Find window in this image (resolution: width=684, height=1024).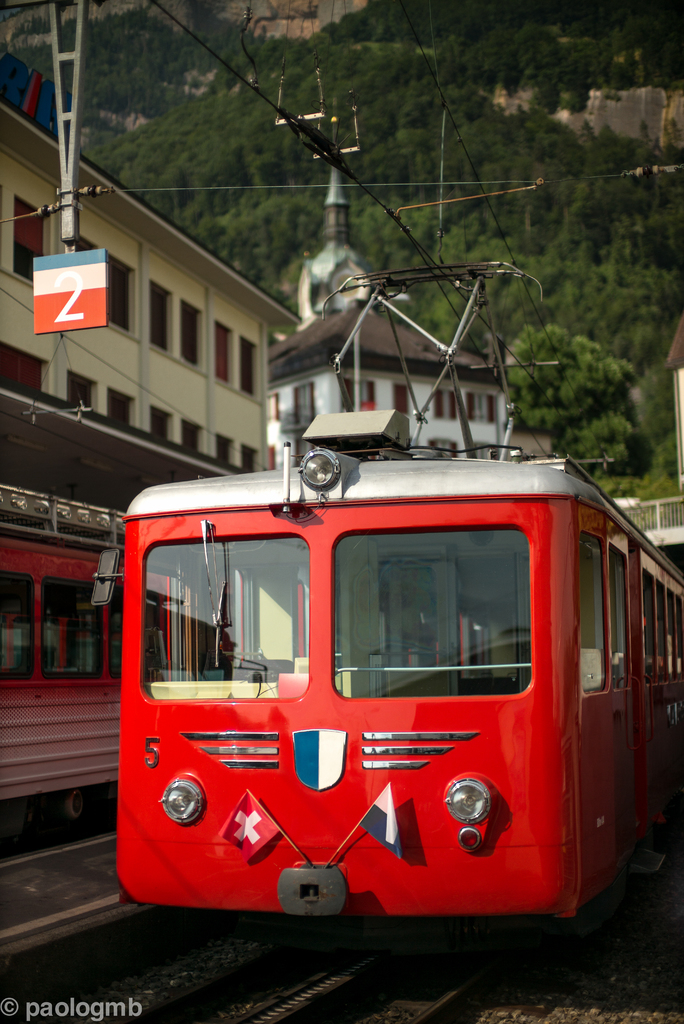
locate(210, 328, 240, 402).
